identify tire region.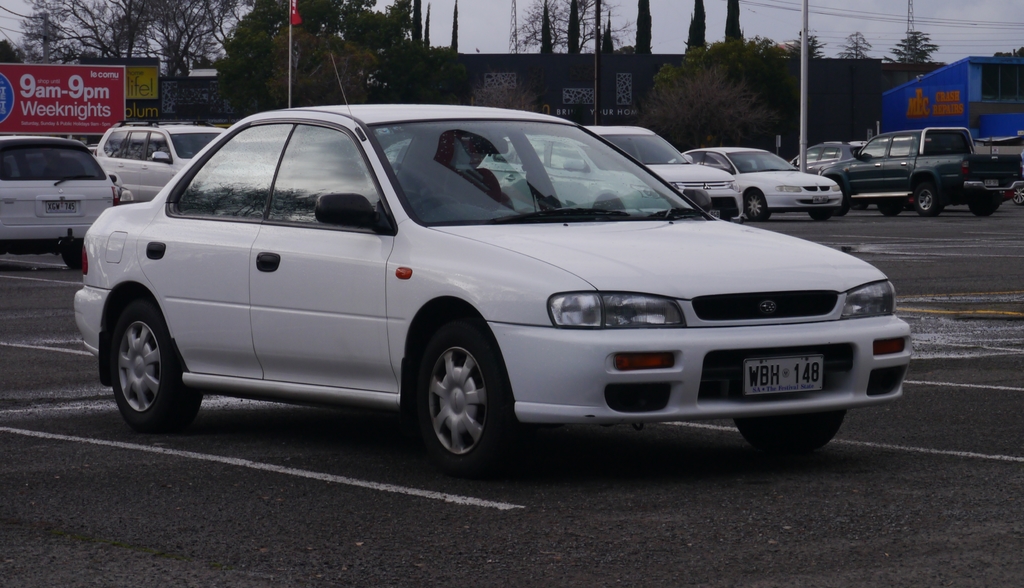
Region: {"left": 876, "top": 204, "right": 902, "bottom": 218}.
